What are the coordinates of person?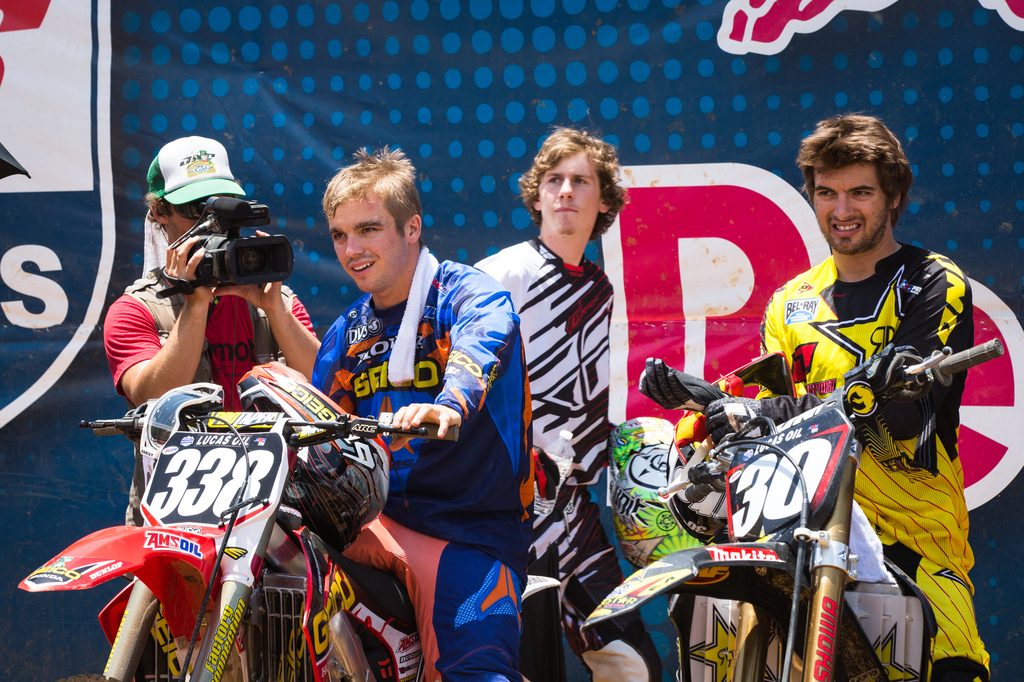
[left=481, top=150, right=634, bottom=629].
